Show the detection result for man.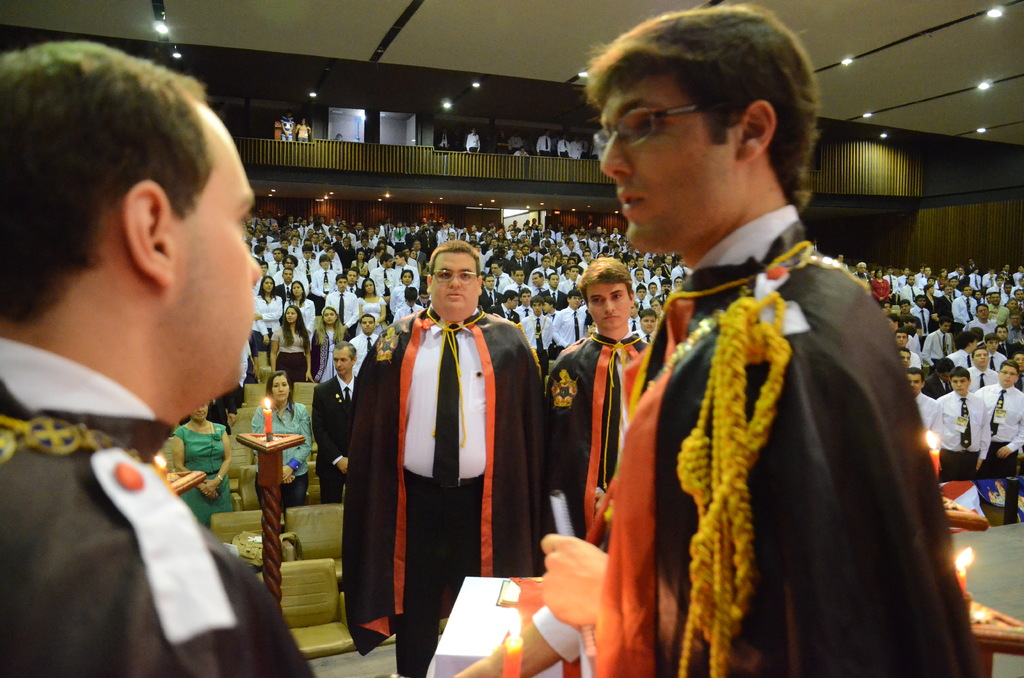
<bbox>573, 134, 591, 156</bbox>.
